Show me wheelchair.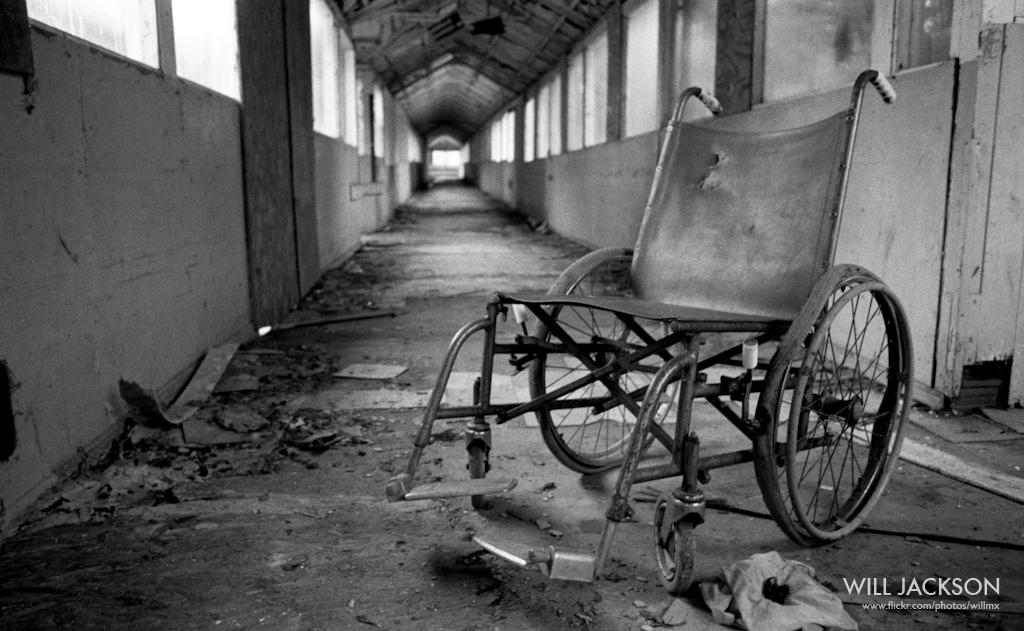
wheelchair is here: Rect(384, 67, 919, 599).
